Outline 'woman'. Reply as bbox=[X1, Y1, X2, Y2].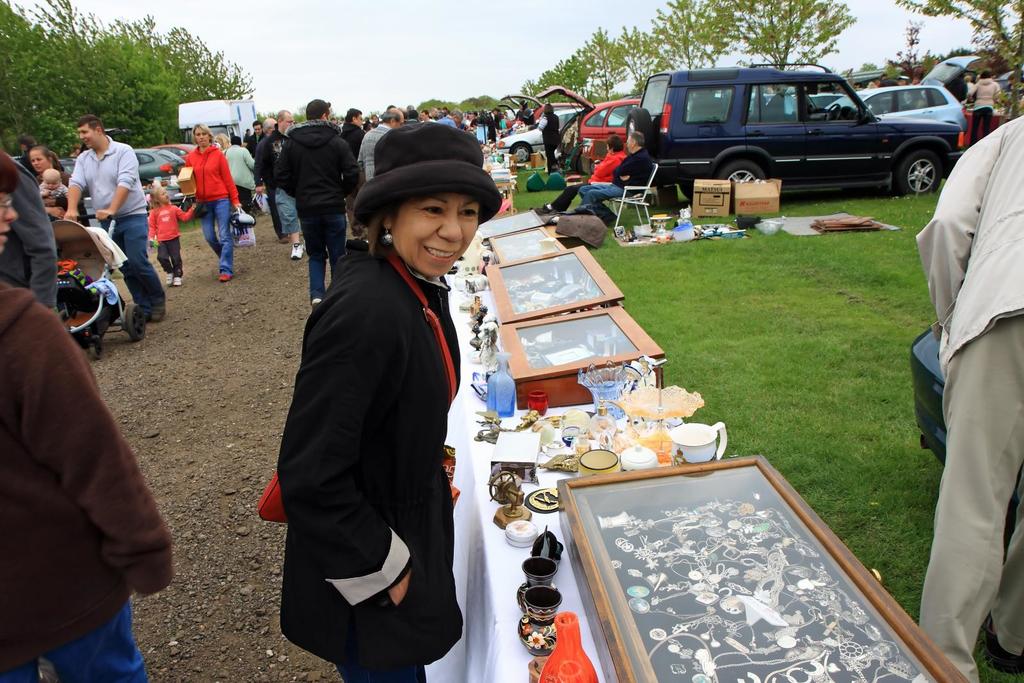
bbox=[212, 134, 233, 154].
